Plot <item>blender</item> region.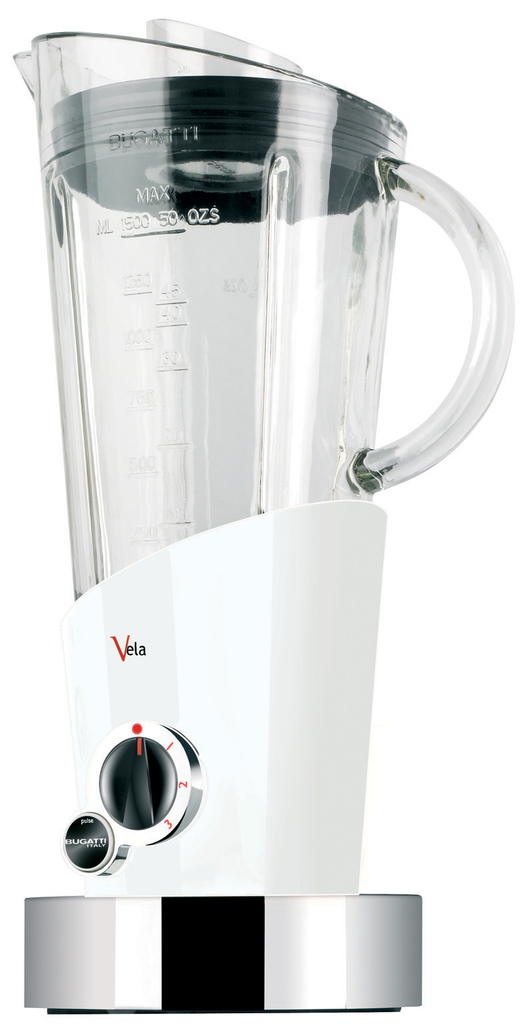
Plotted at [7,10,519,1021].
